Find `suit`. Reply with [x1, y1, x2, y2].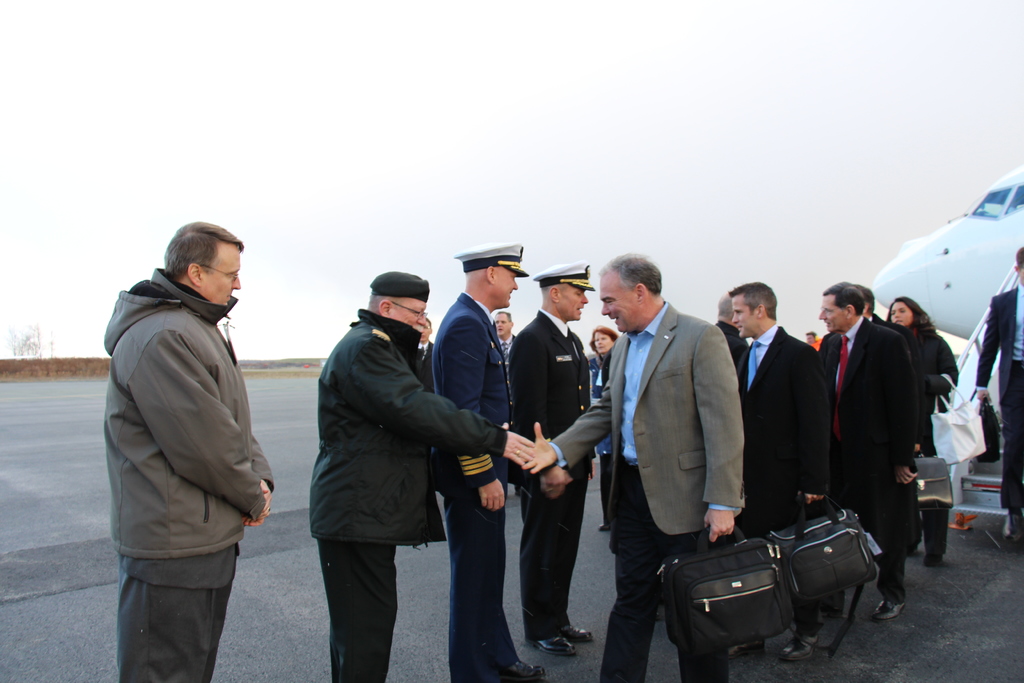
[820, 313, 918, 593].
